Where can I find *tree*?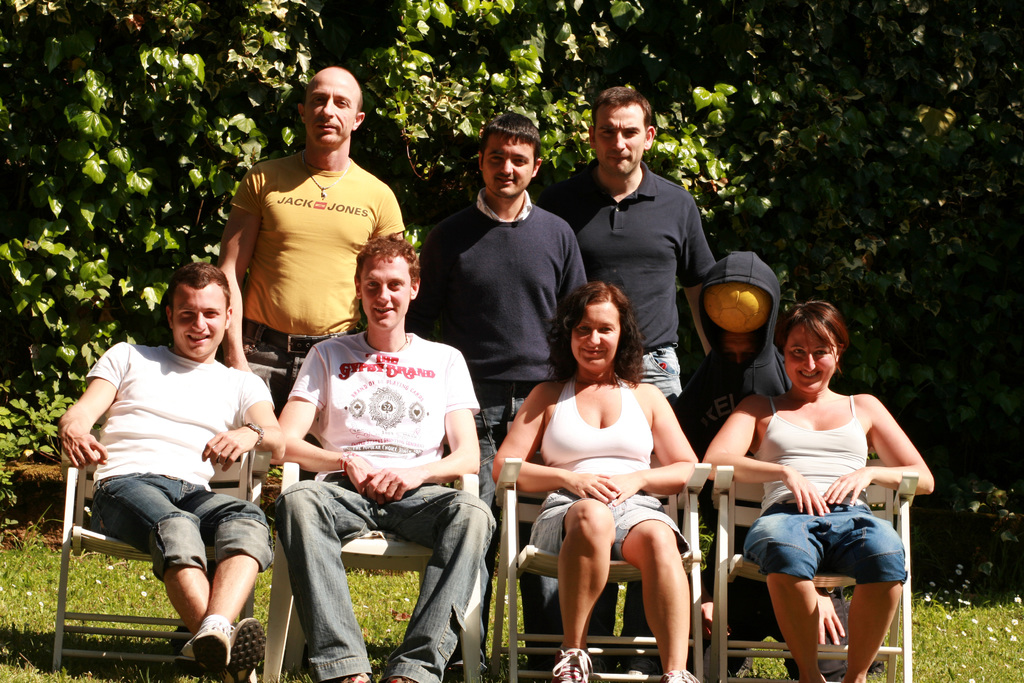
You can find it at (left=606, top=1, right=1023, bottom=545).
